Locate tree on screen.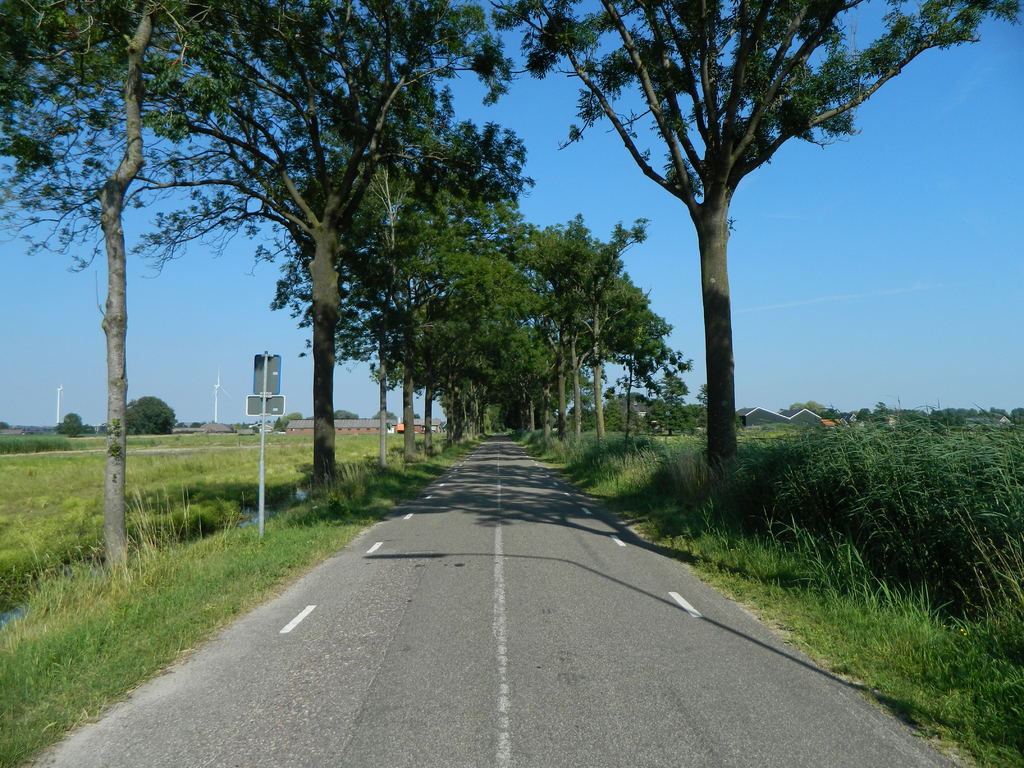
On screen at bbox=(342, 113, 486, 452).
